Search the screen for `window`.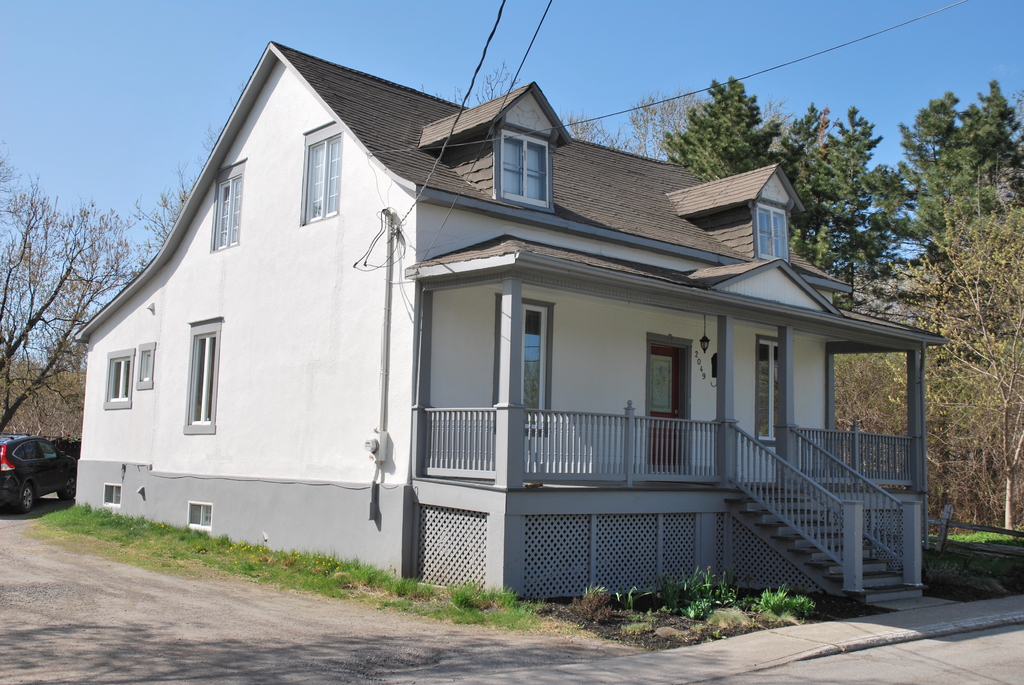
Found at pyautogui.locateOnScreen(184, 501, 212, 533).
